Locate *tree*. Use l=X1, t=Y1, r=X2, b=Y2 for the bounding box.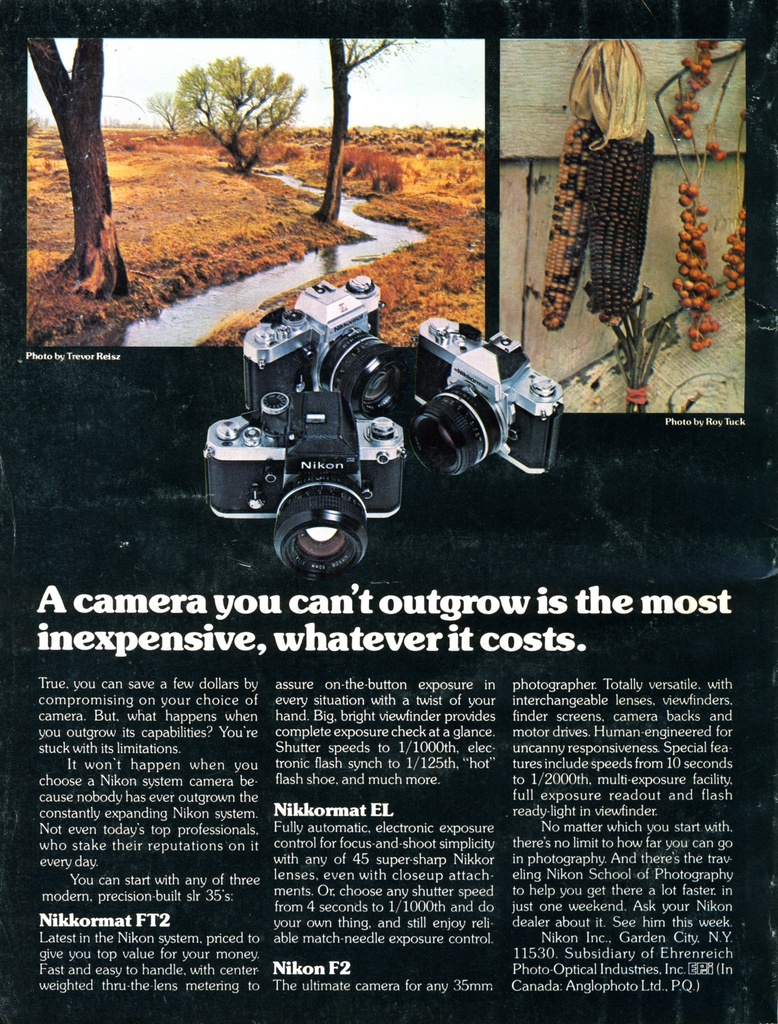
l=170, t=55, r=308, b=173.
